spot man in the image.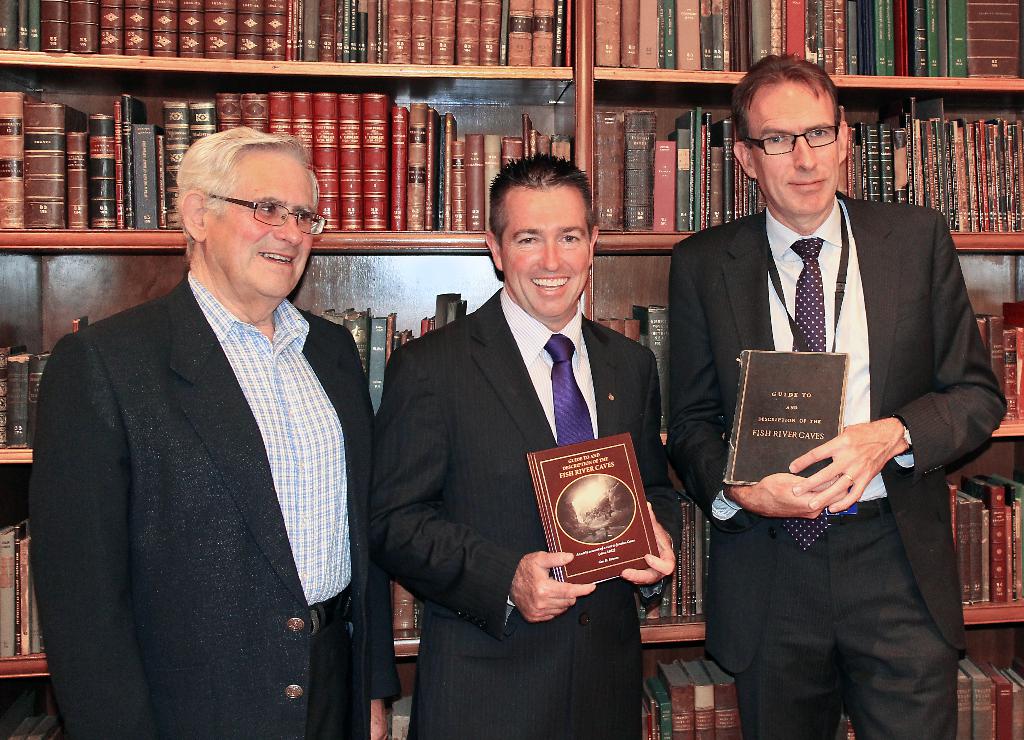
man found at <box>372,149,684,739</box>.
